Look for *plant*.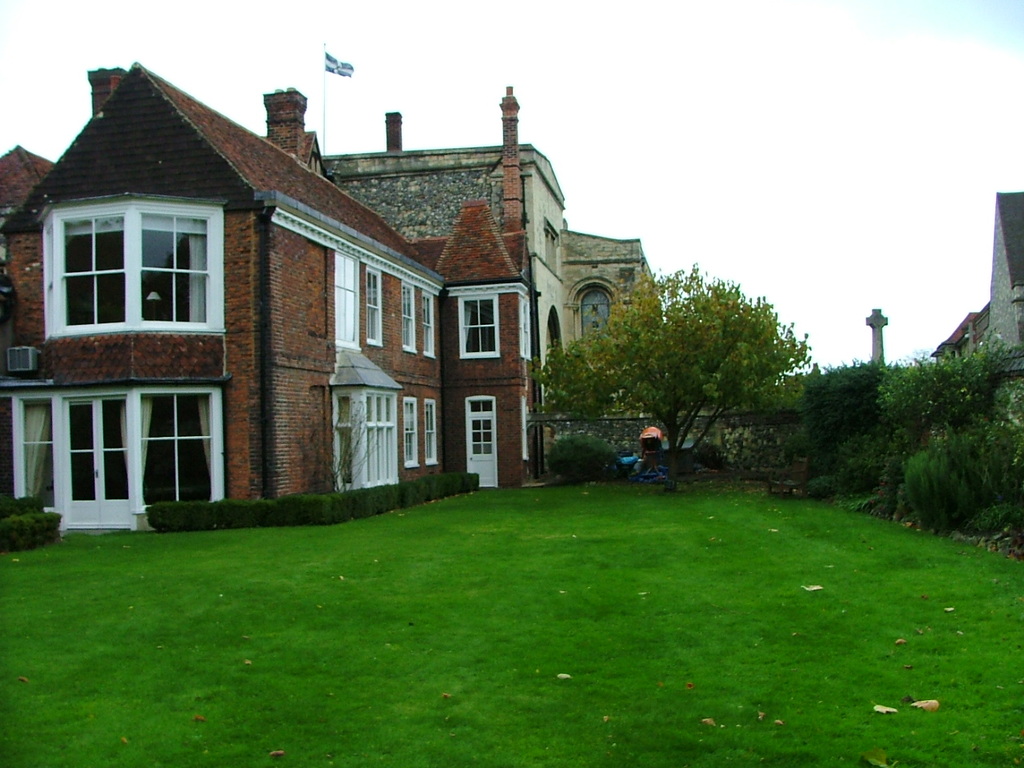
Found: select_region(0, 488, 46, 512).
